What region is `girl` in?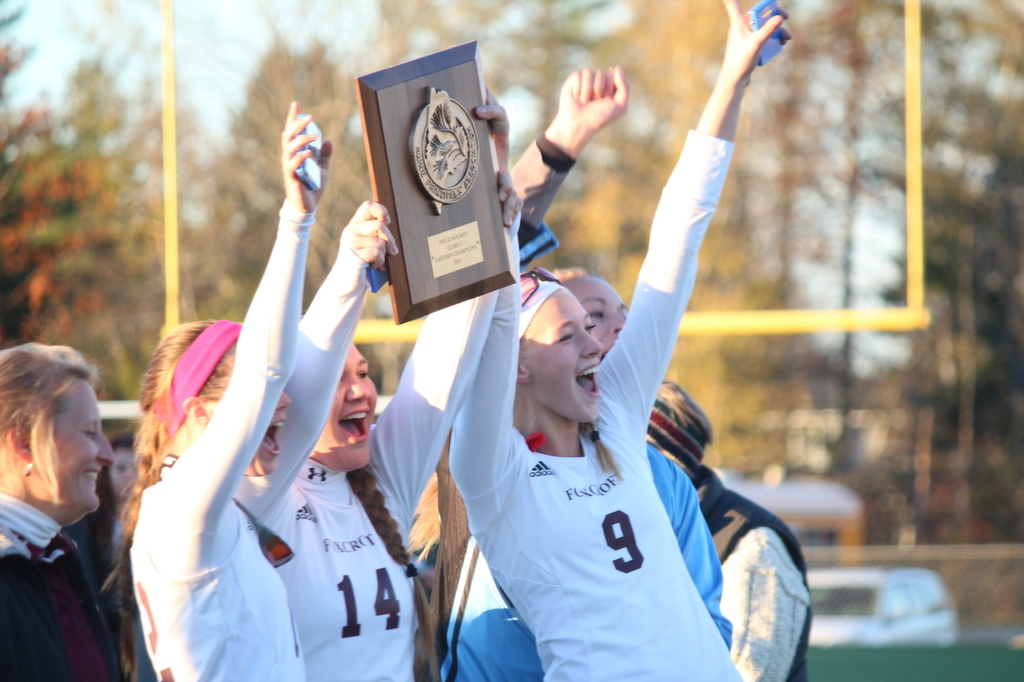
bbox=(130, 104, 306, 681).
